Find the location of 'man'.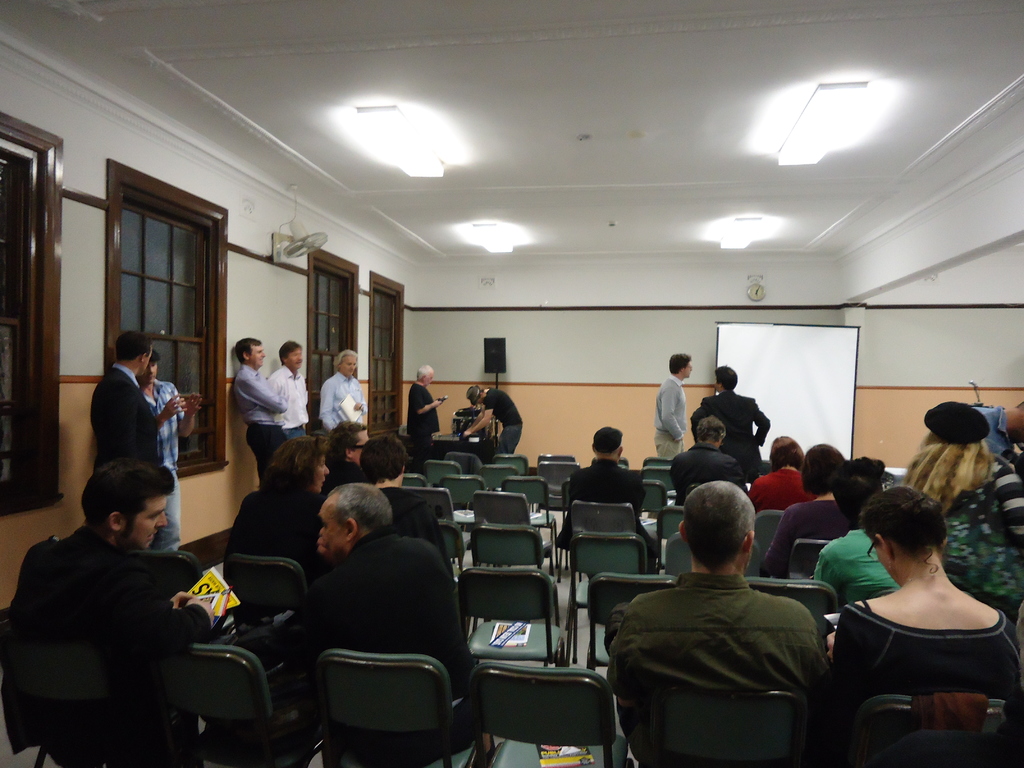
Location: <bbox>556, 426, 659, 566</bbox>.
